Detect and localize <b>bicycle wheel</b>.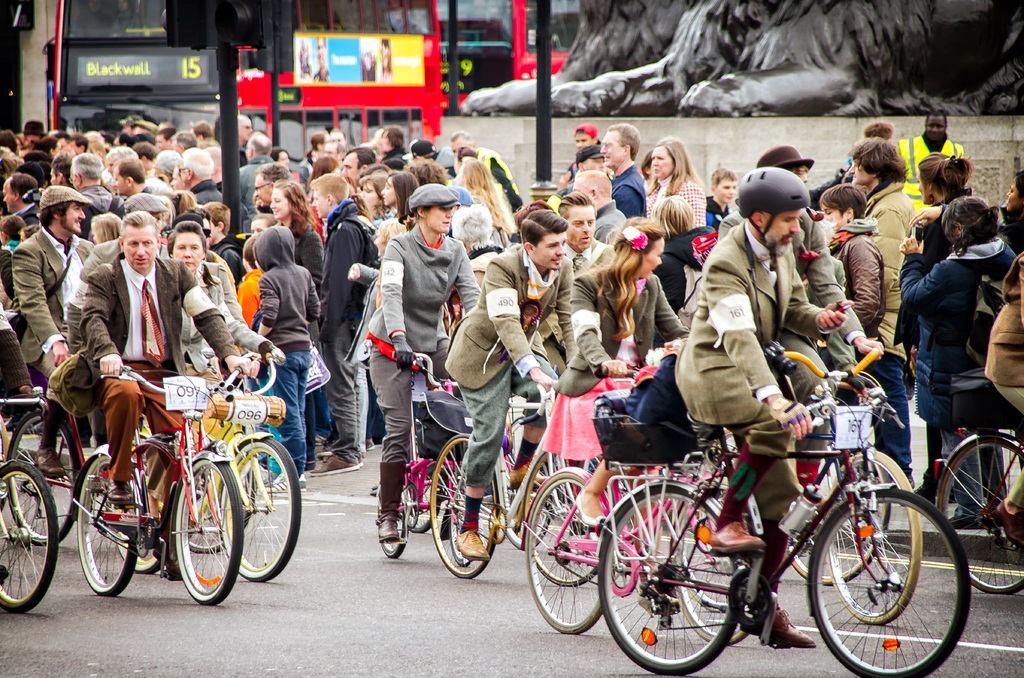
Localized at [x1=826, y1=446, x2=923, y2=626].
